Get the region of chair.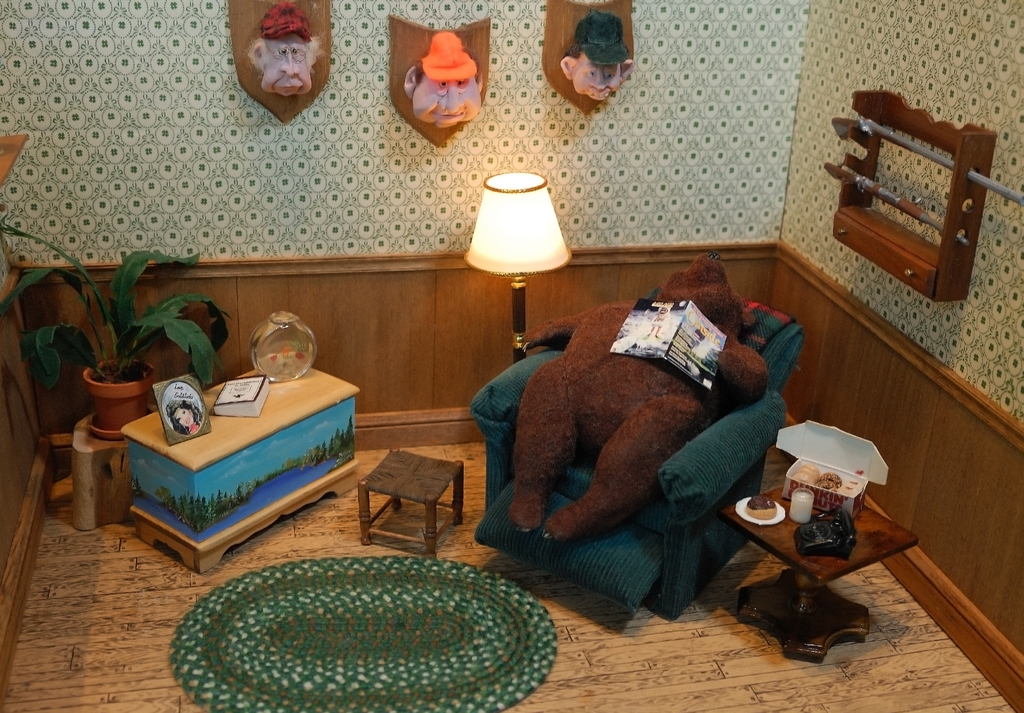
l=460, t=286, r=820, b=625.
